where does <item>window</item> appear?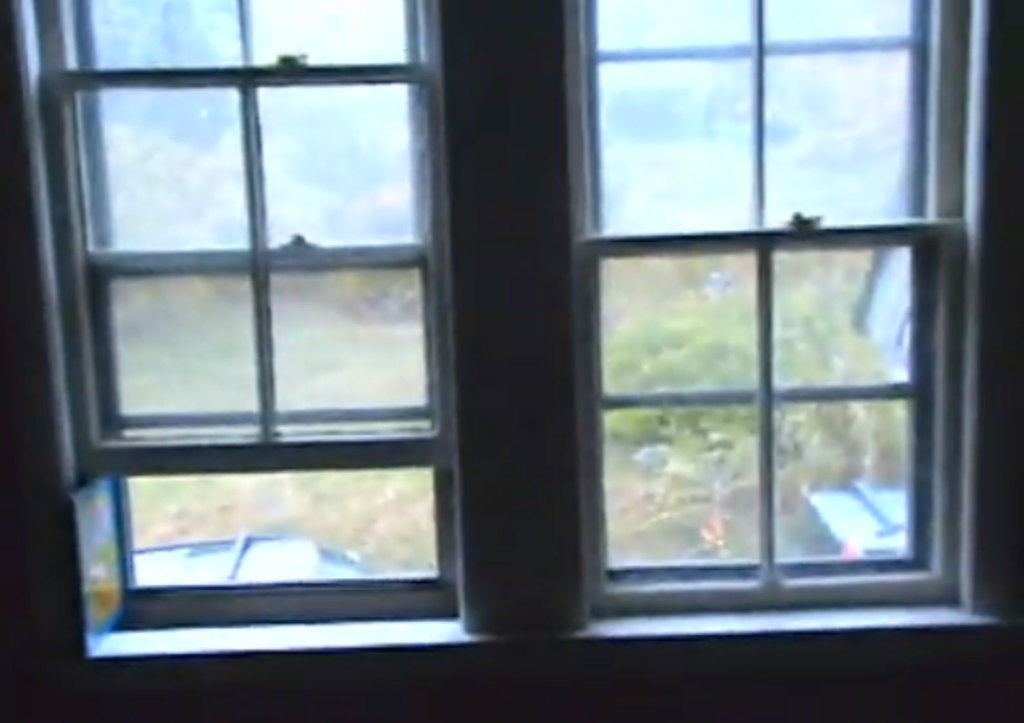
Appears at region(28, 0, 497, 657).
